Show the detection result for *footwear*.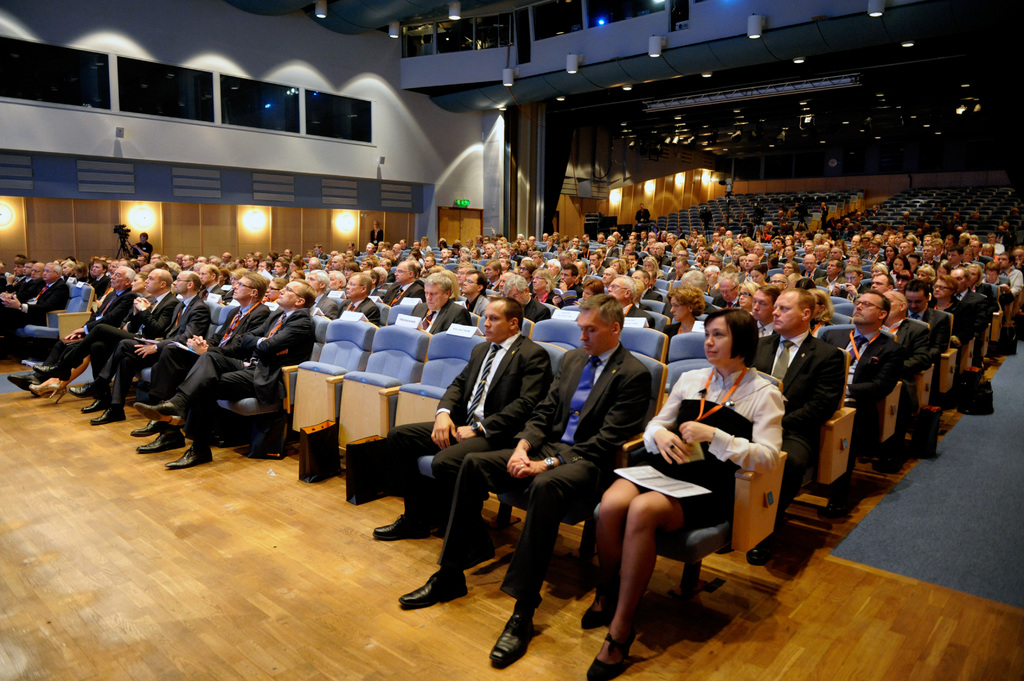
box=[34, 364, 71, 383].
